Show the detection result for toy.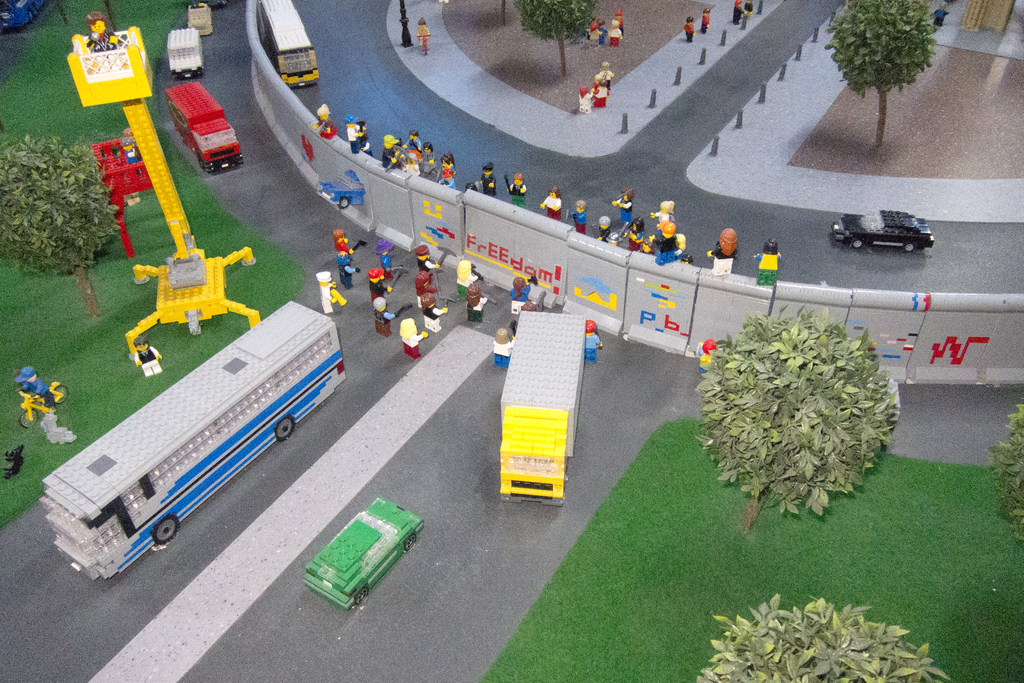
bbox(509, 273, 536, 314).
